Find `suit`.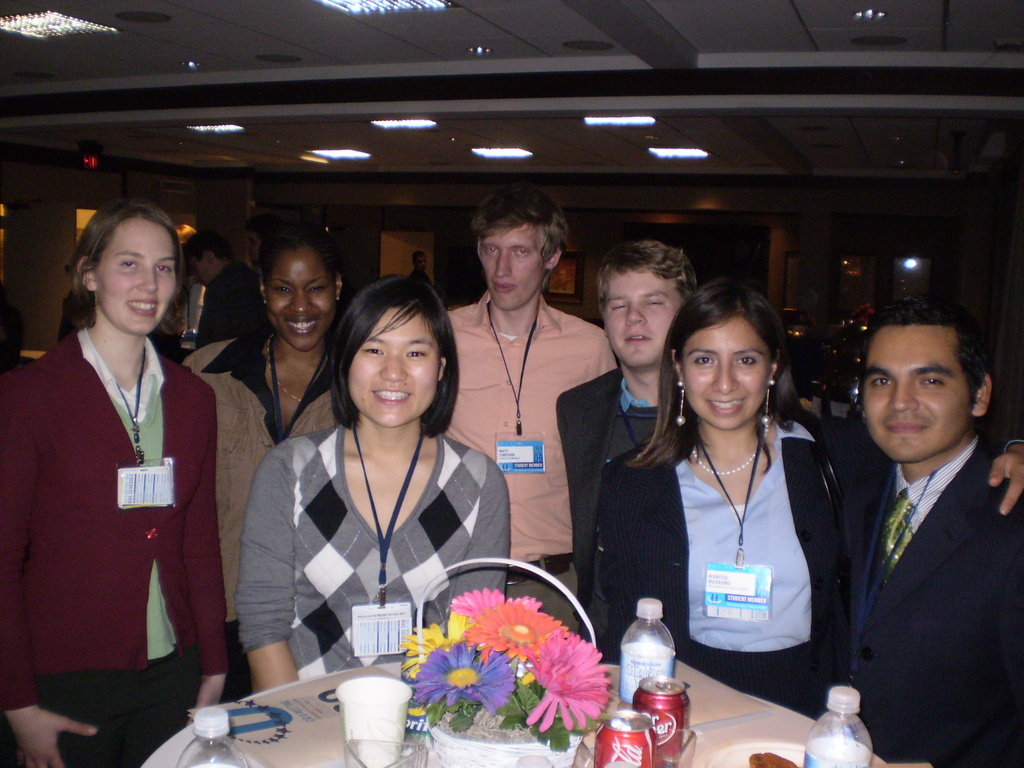
{"left": 822, "top": 354, "right": 1023, "bottom": 749}.
